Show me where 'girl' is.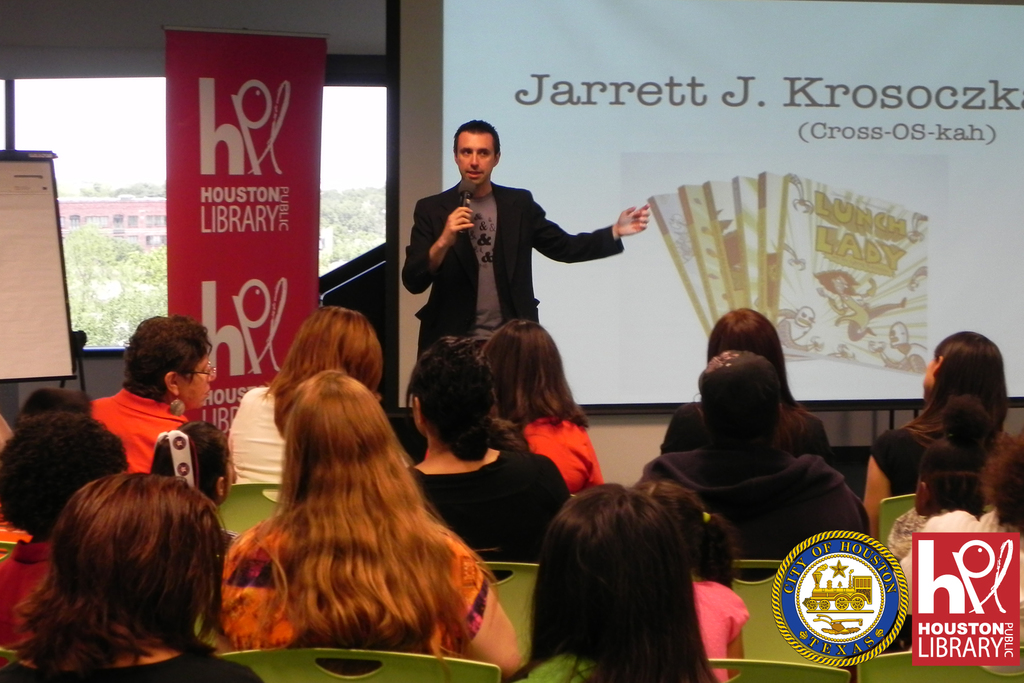
'girl' is at [150, 418, 232, 512].
